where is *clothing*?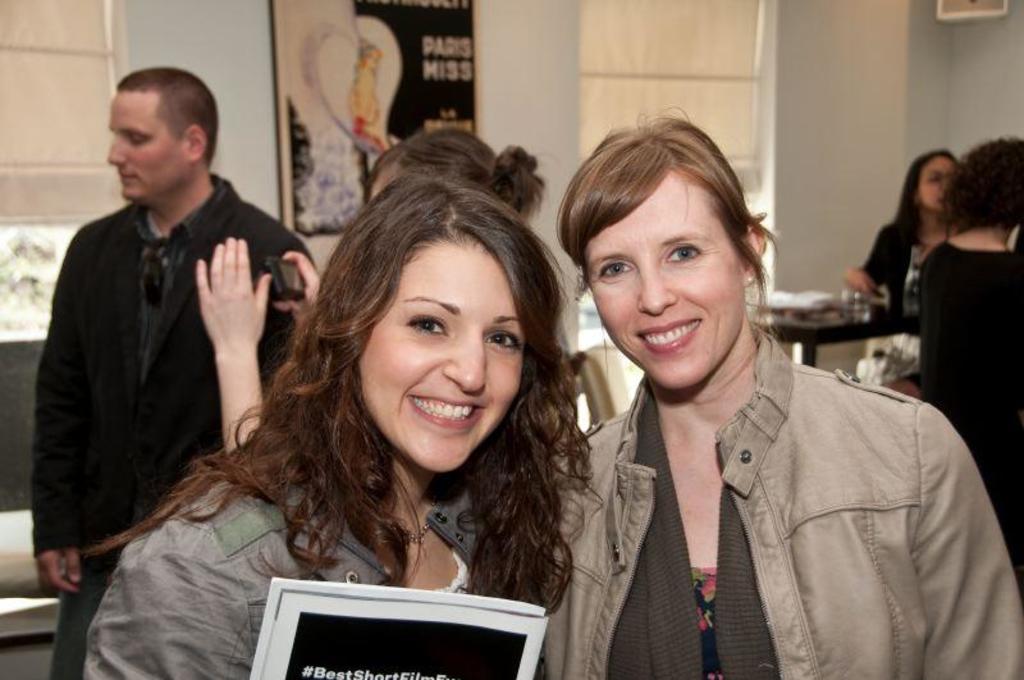
(860,222,927,319).
